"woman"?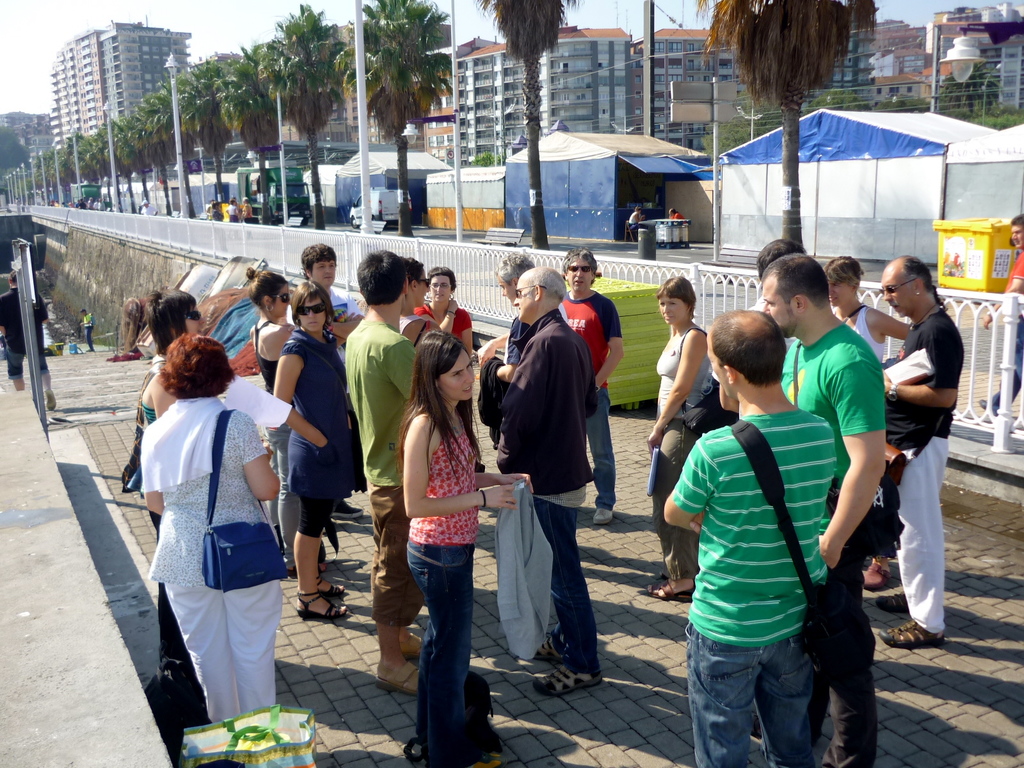
[647,277,716,601]
